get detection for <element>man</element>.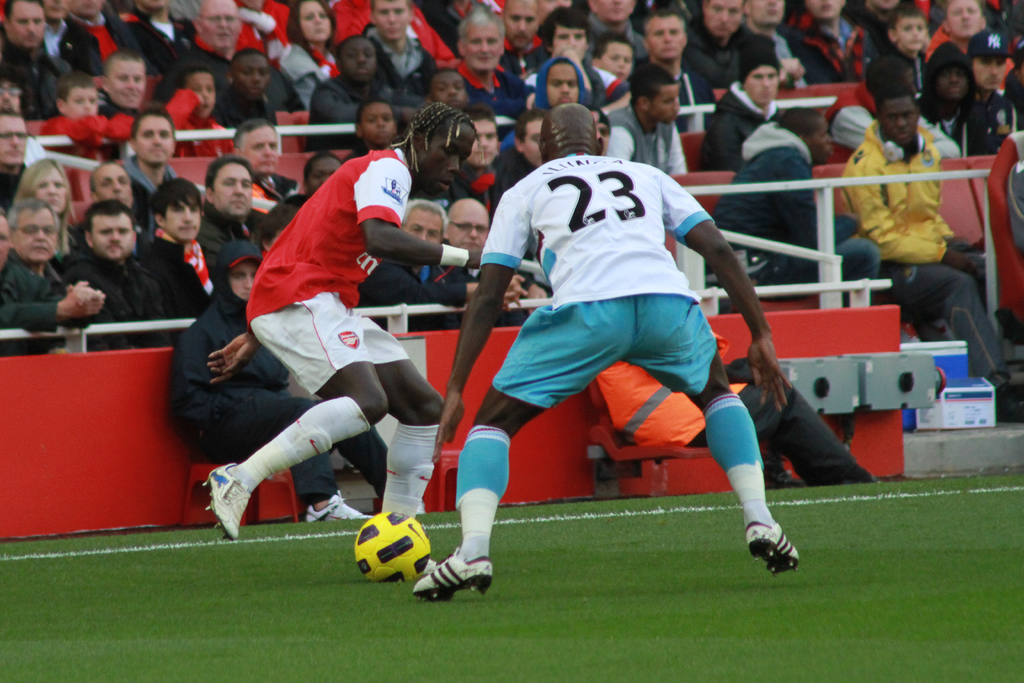
Detection: BBox(175, 248, 373, 523).
